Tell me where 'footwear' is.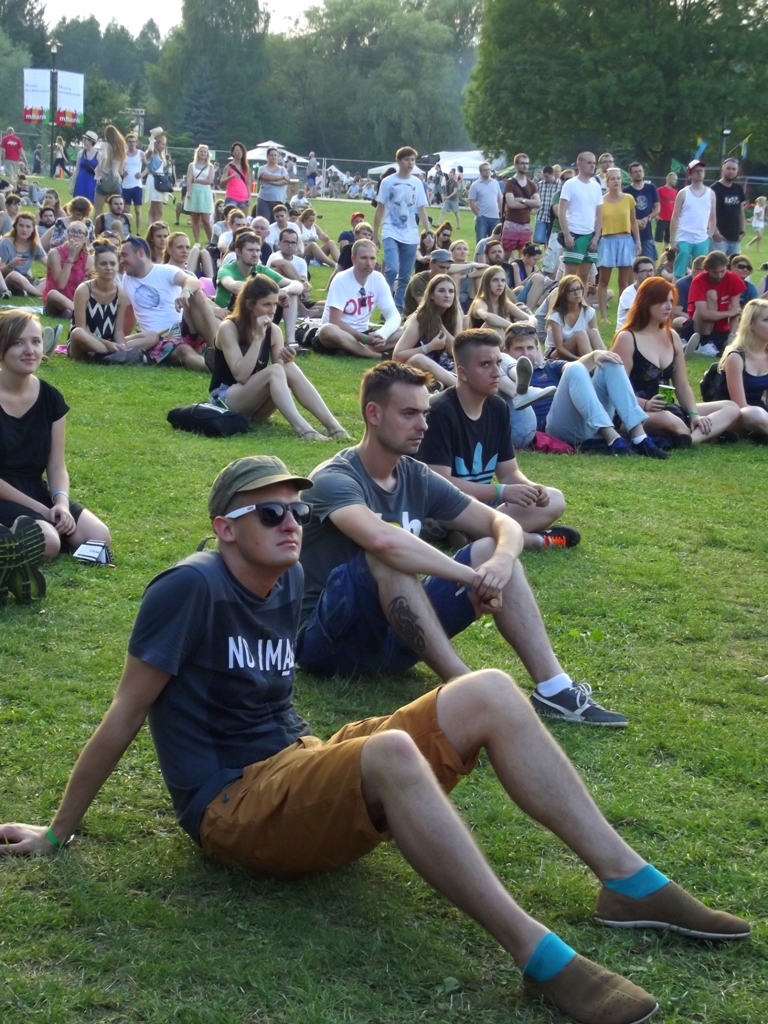
'footwear' is at x1=40 y1=321 x2=50 y2=352.
